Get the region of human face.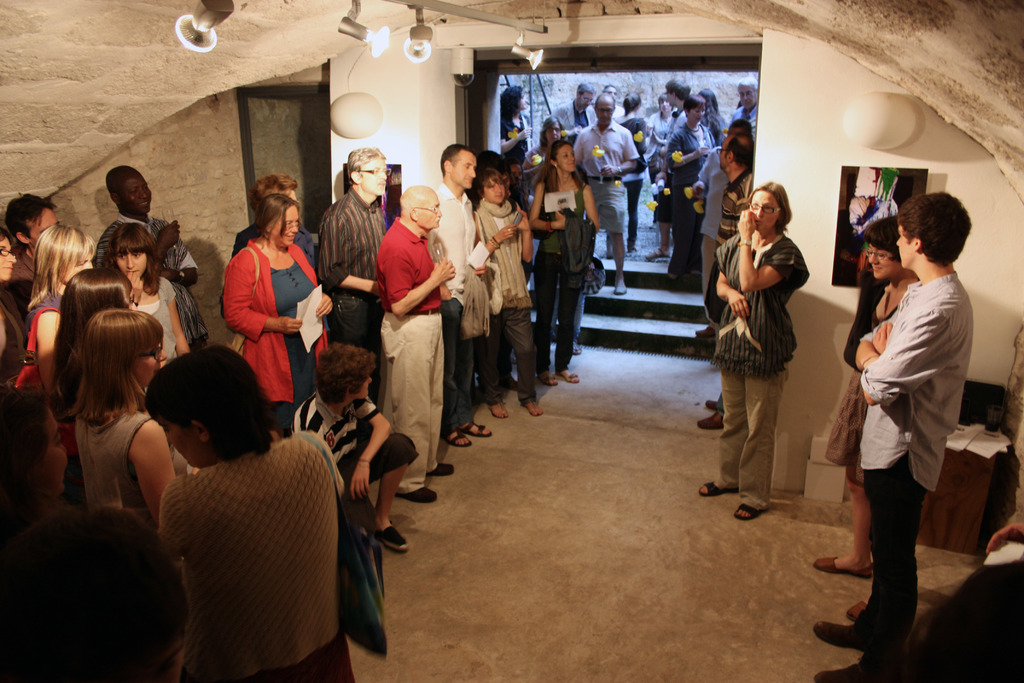
x1=422, y1=195, x2=442, y2=226.
